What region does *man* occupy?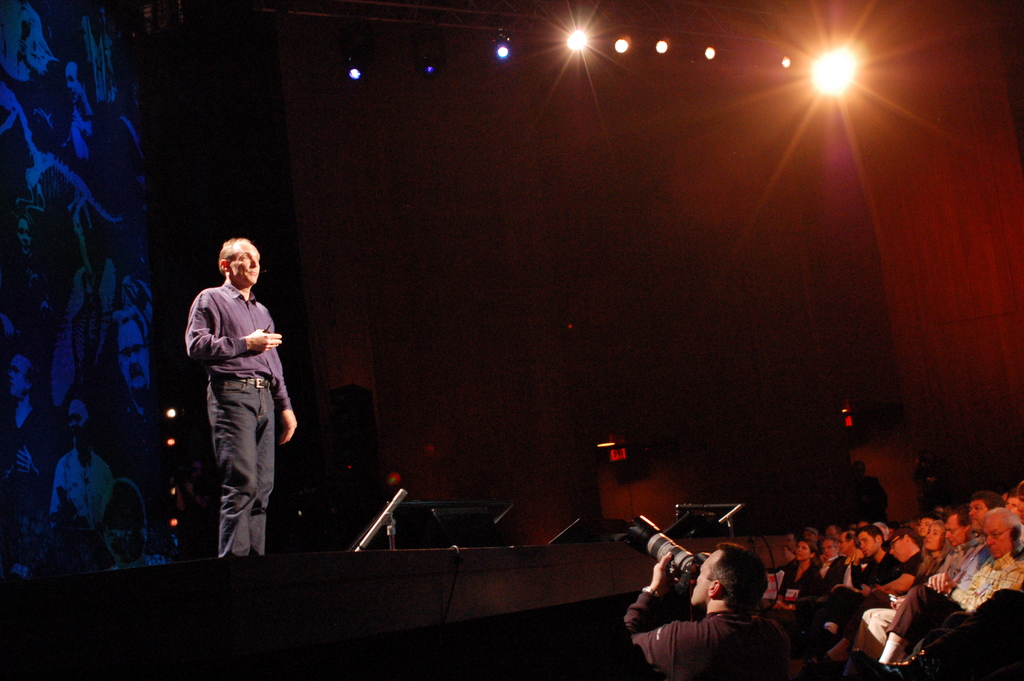
(858, 498, 972, 675).
